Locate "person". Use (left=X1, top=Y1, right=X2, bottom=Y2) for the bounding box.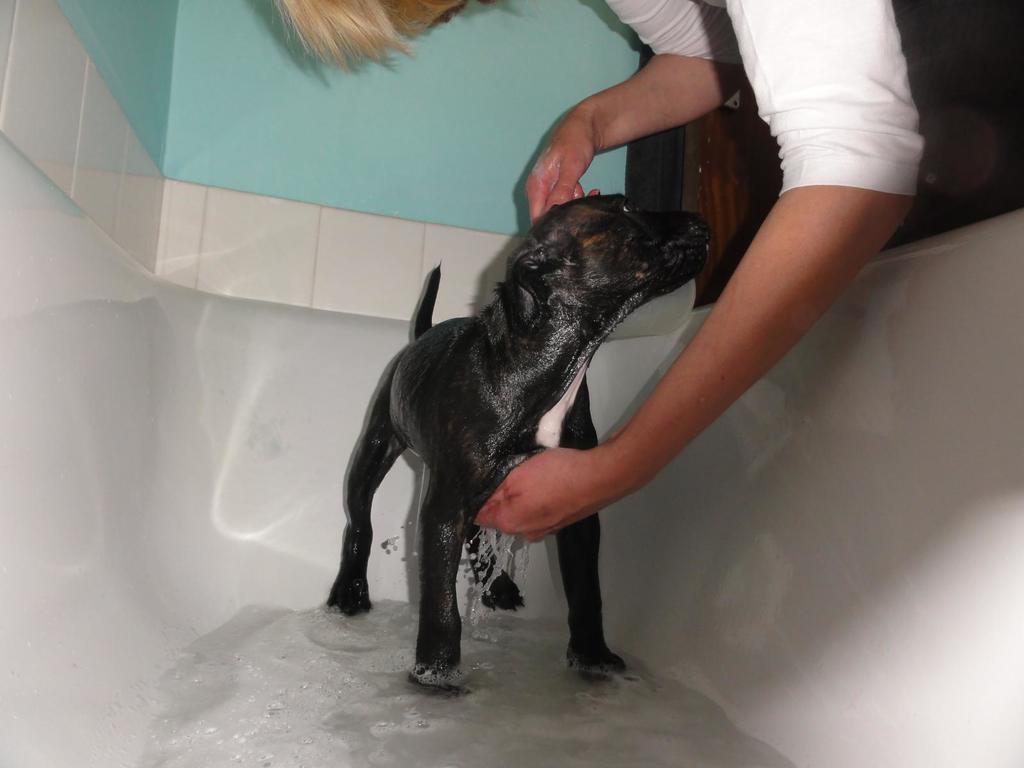
(left=276, top=0, right=1023, bottom=547).
